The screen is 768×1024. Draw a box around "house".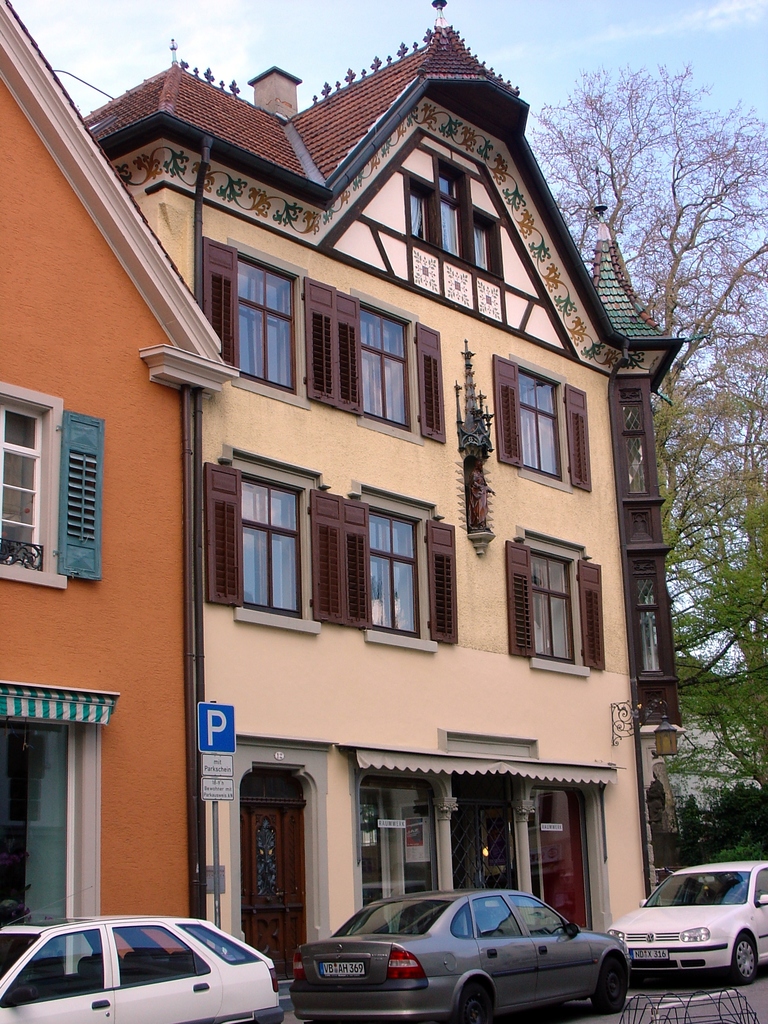
select_region(0, 0, 249, 922).
